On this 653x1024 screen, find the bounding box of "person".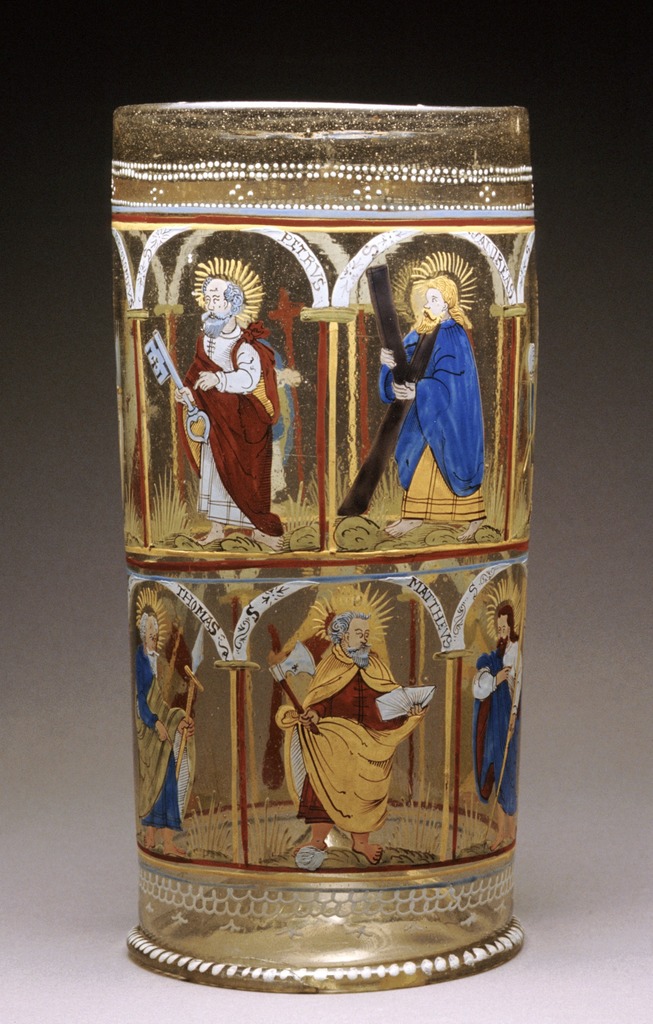
Bounding box: x1=266, y1=614, x2=417, y2=857.
